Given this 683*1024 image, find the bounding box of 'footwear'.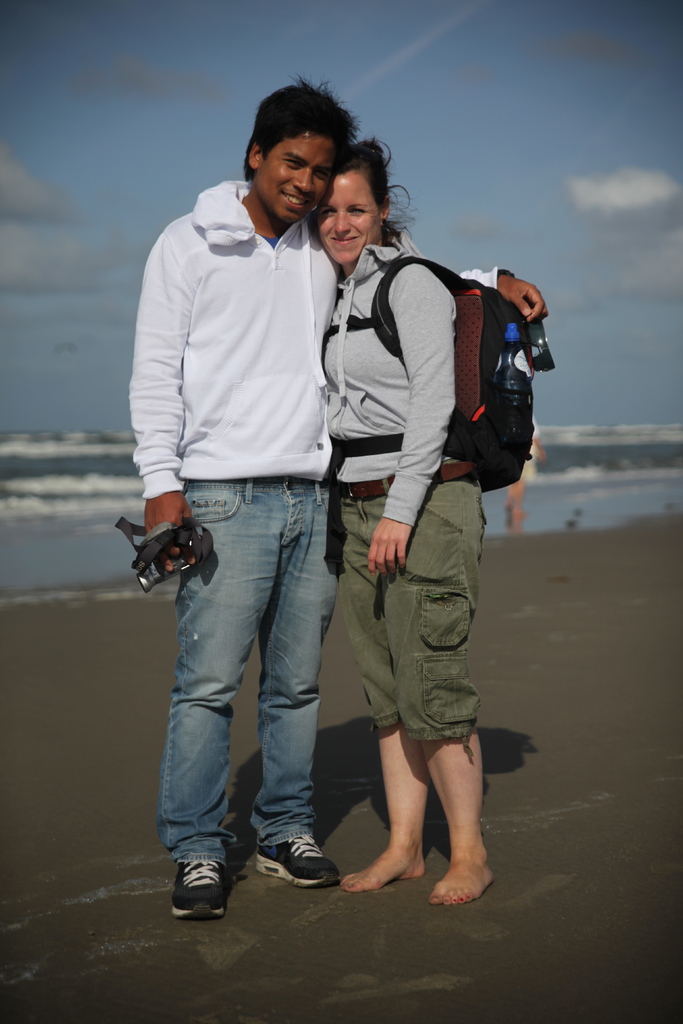
[165, 851, 240, 923].
